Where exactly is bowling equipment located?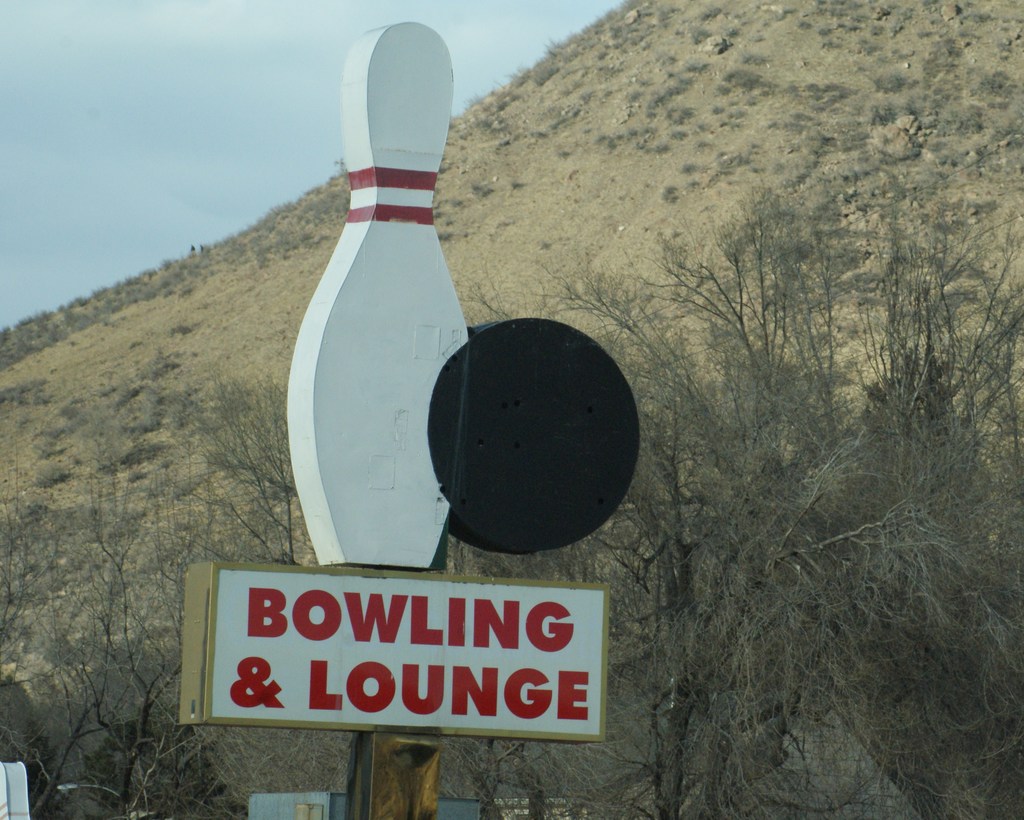
Its bounding box is rect(286, 16, 471, 558).
